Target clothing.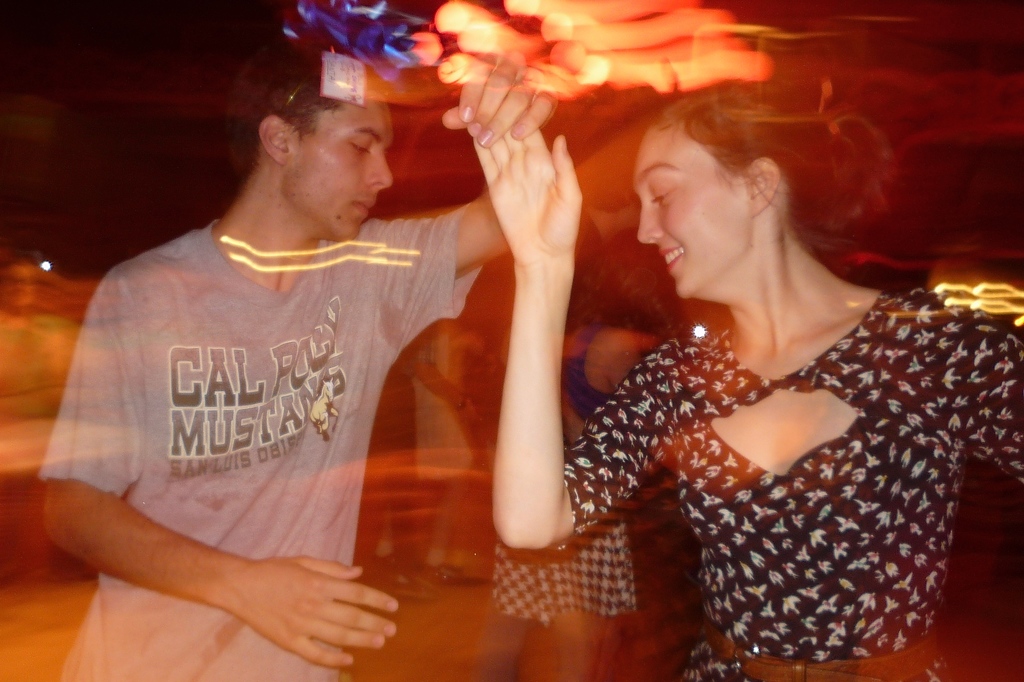
Target region: (414,314,476,481).
